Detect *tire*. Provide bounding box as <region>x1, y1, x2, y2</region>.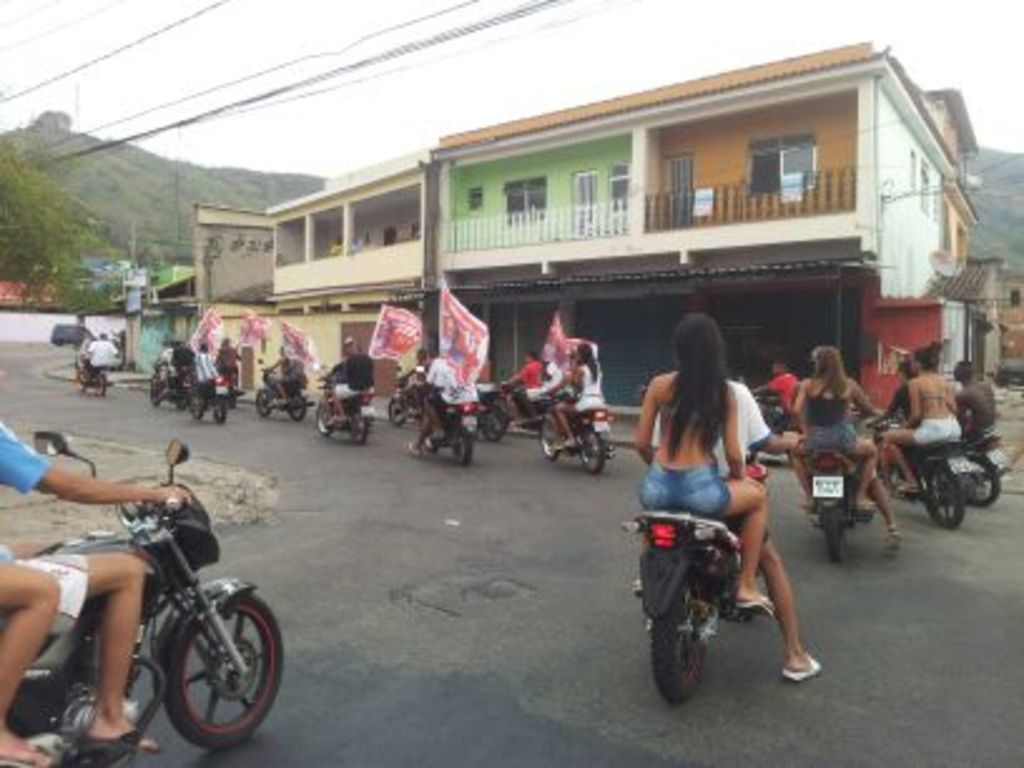
<region>349, 414, 366, 444</region>.
